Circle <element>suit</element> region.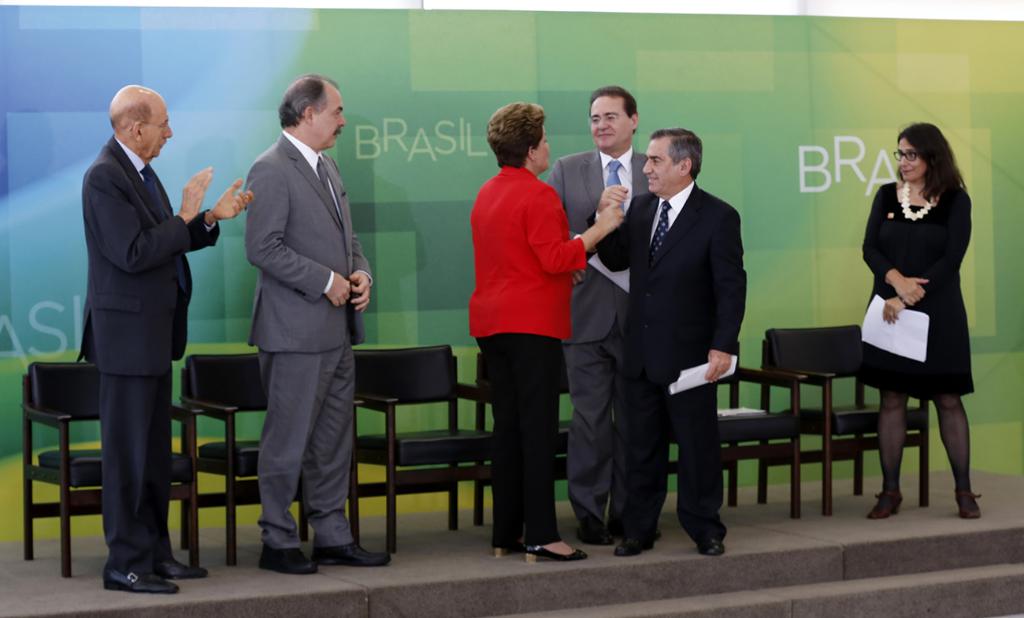
Region: crop(595, 177, 749, 542).
